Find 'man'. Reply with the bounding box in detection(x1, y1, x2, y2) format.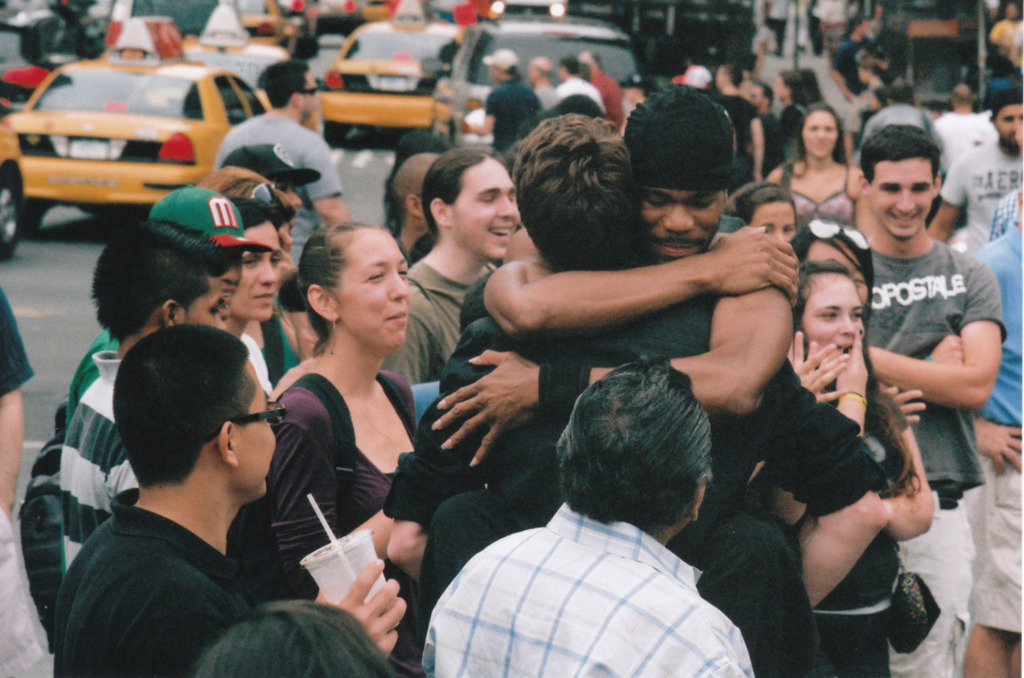
detection(66, 185, 273, 439).
